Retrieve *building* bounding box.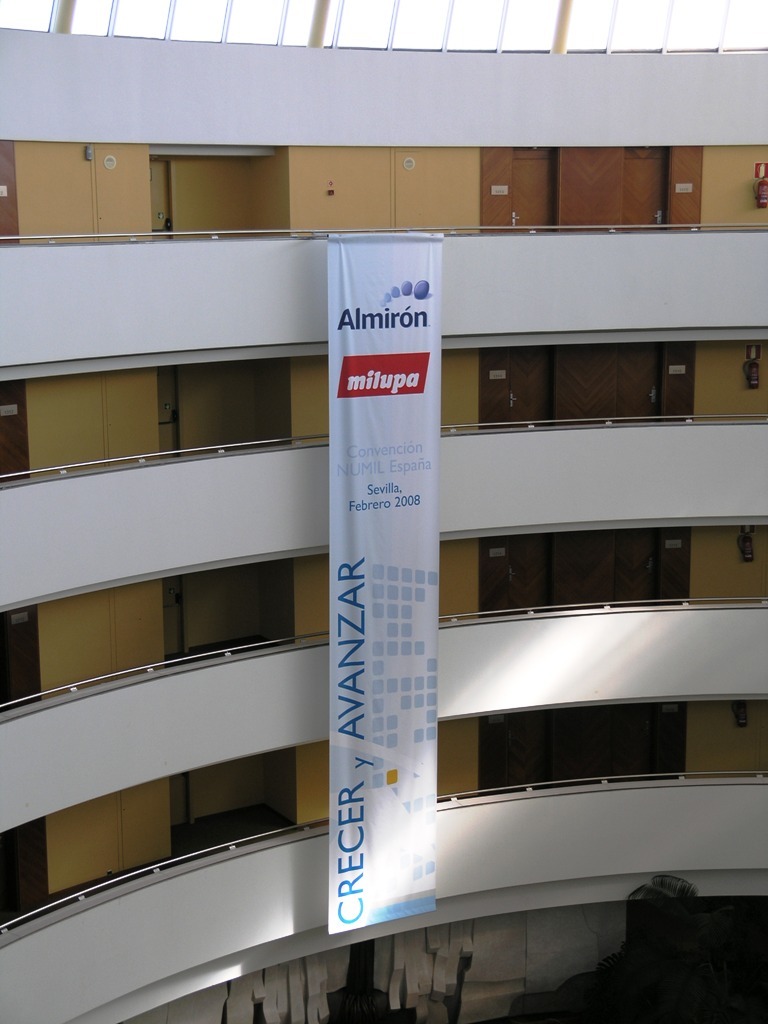
Bounding box: locate(0, 0, 767, 1023).
